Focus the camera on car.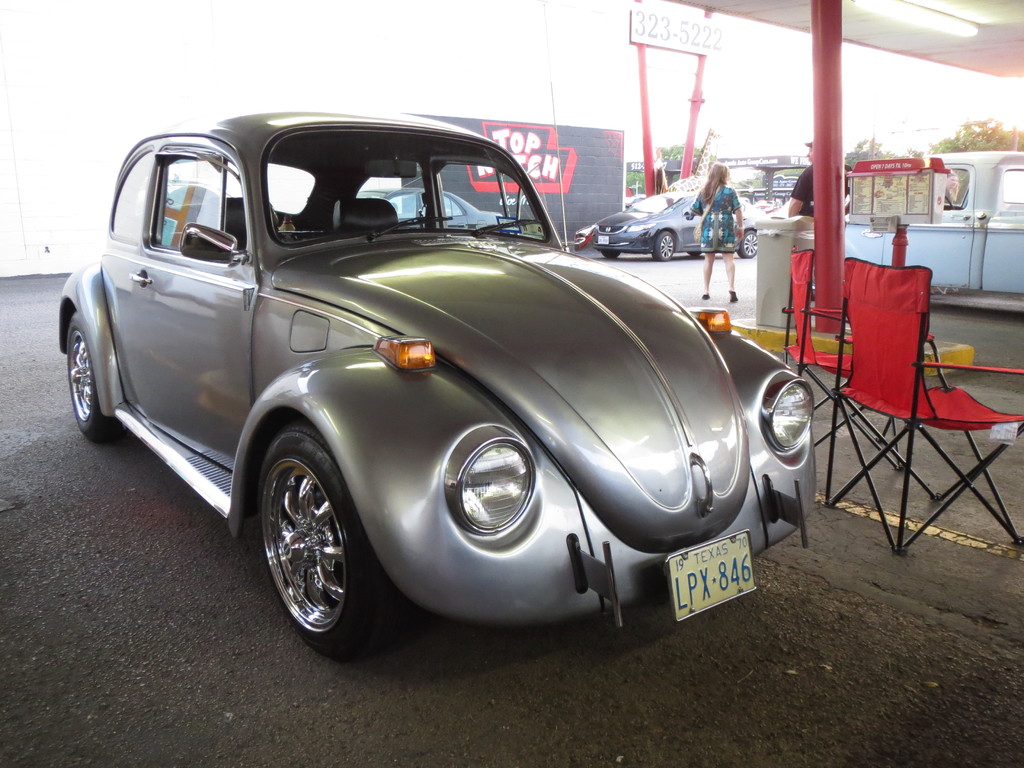
Focus region: {"x1": 770, "y1": 200, "x2": 782, "y2": 212}.
